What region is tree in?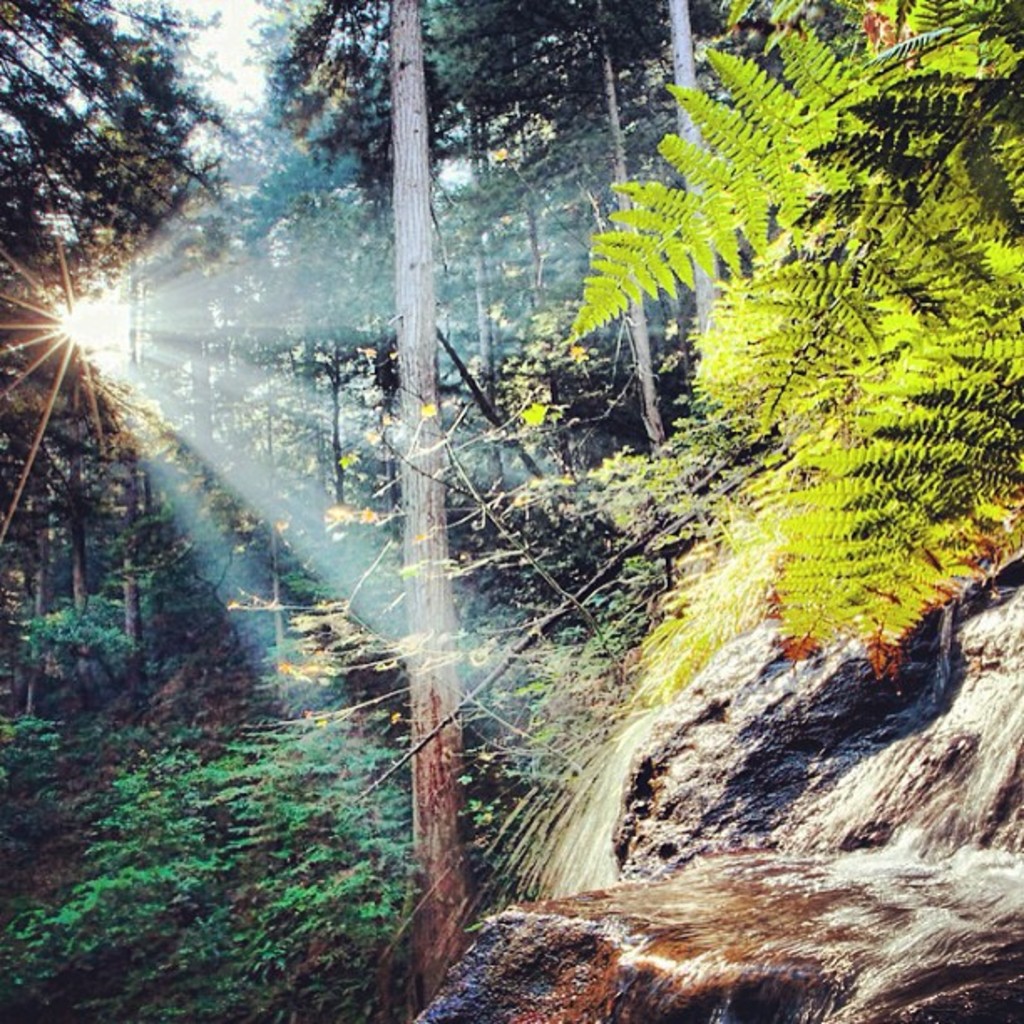
(left=289, top=0, right=485, bottom=1022).
